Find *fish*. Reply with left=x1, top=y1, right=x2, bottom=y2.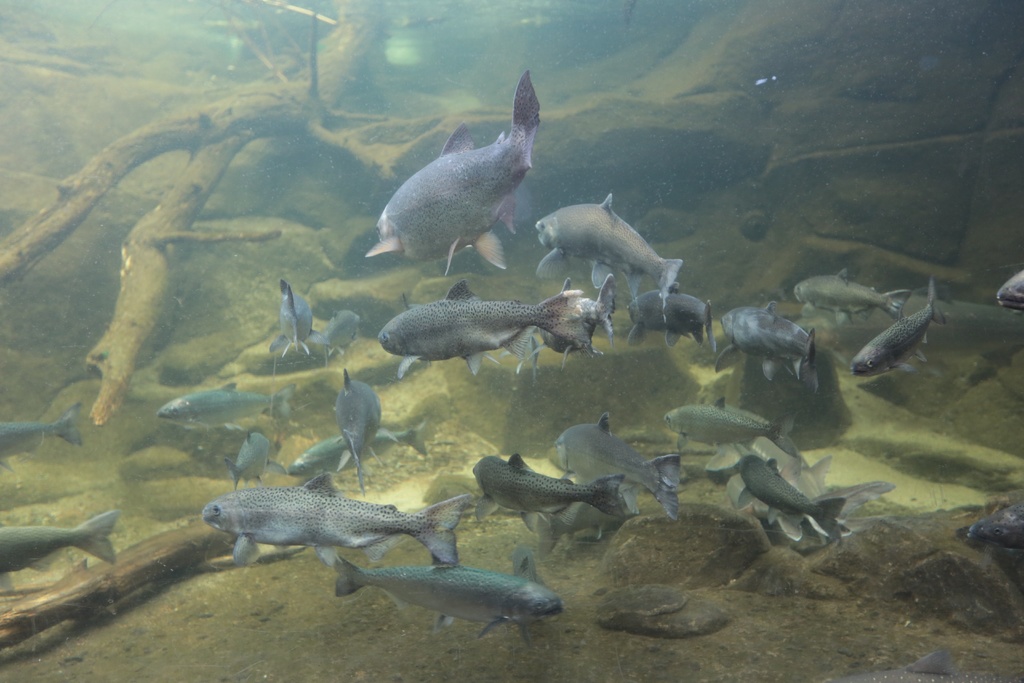
left=321, top=371, right=376, bottom=491.
